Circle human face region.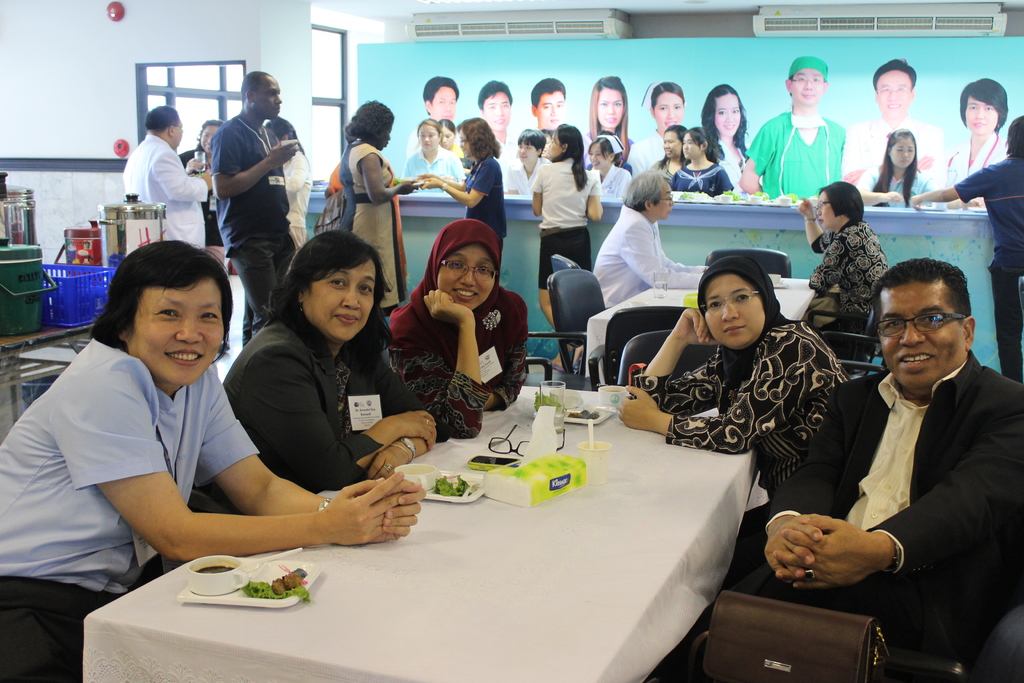
Region: (left=653, top=93, right=685, bottom=131).
